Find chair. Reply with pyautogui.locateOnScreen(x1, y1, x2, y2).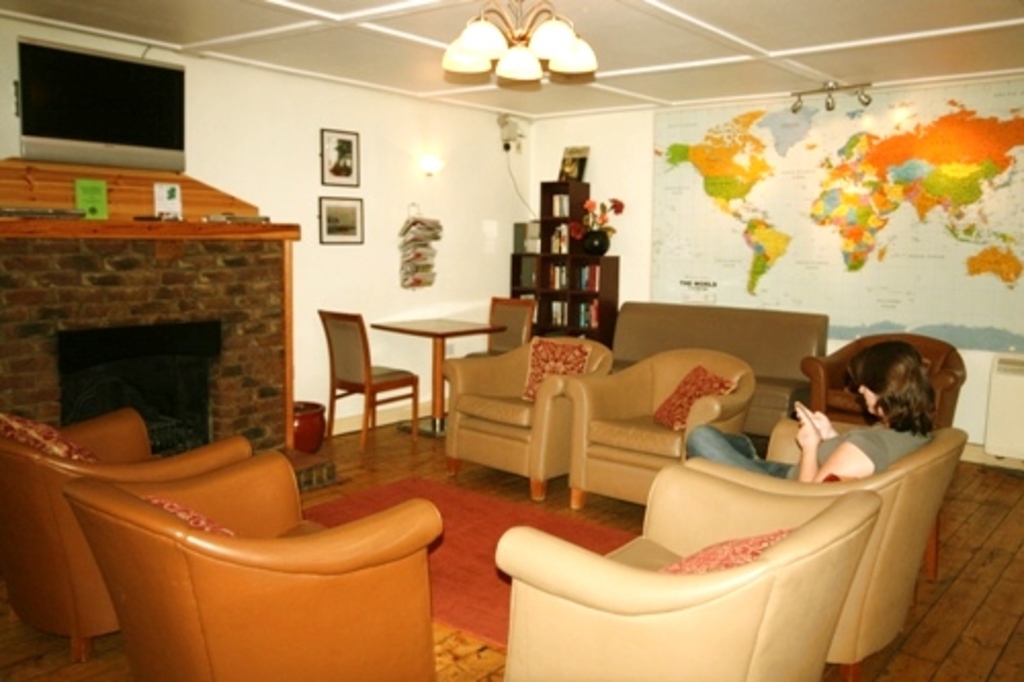
pyautogui.locateOnScreen(492, 459, 885, 680).
